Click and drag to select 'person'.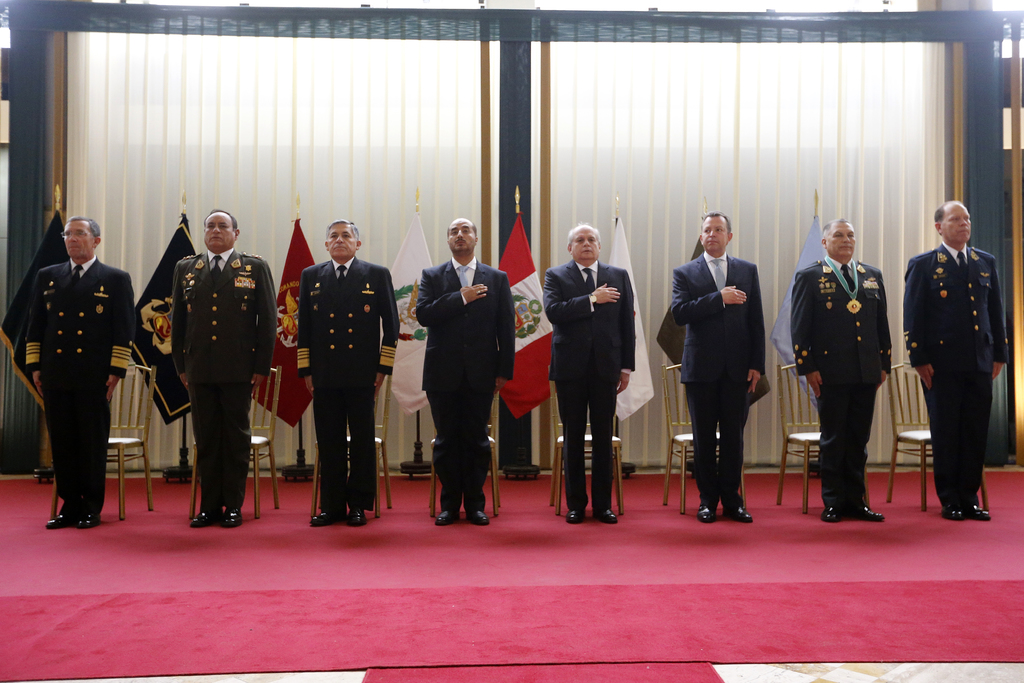
Selection: pyautogui.locateOnScreen(295, 219, 401, 525).
